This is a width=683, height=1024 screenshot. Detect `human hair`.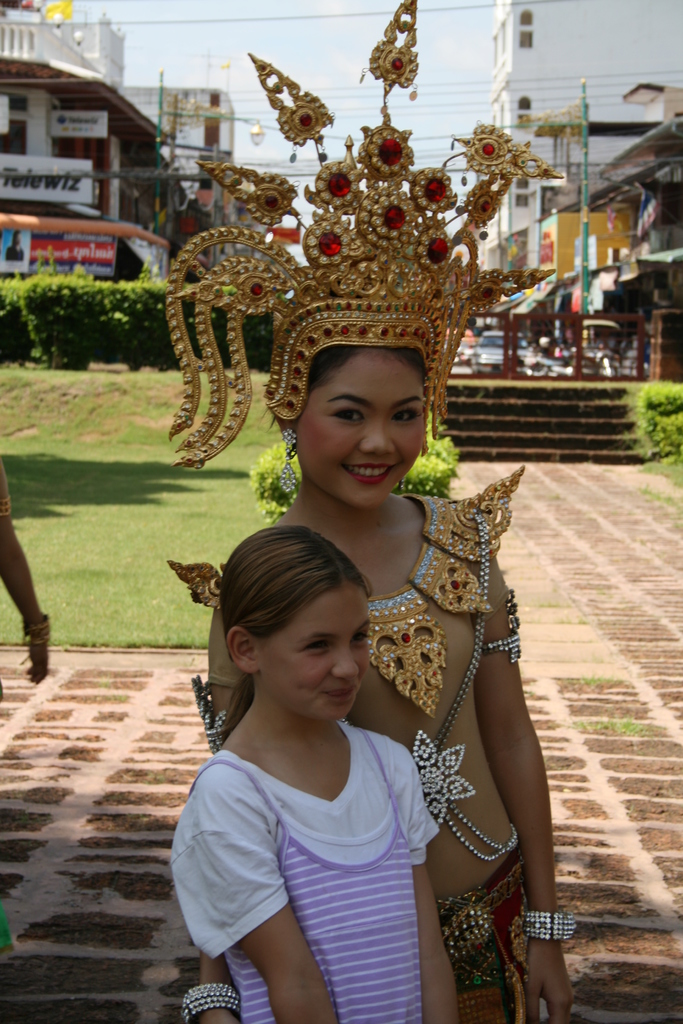
[218,525,374,748].
